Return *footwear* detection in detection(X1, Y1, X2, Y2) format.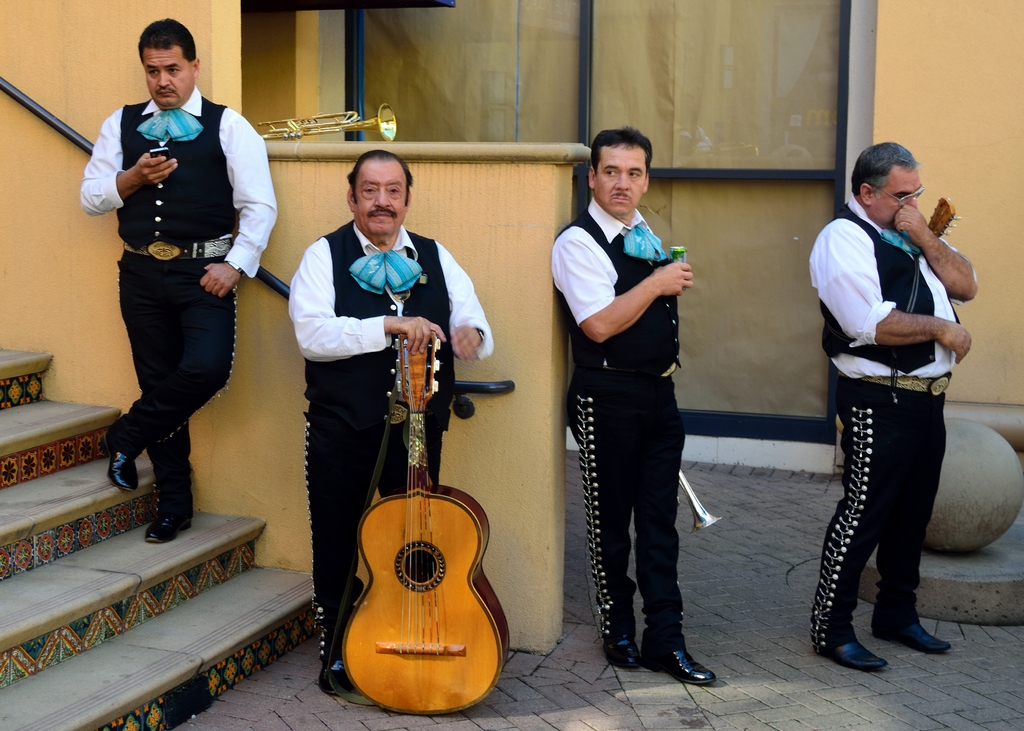
detection(812, 644, 889, 673).
